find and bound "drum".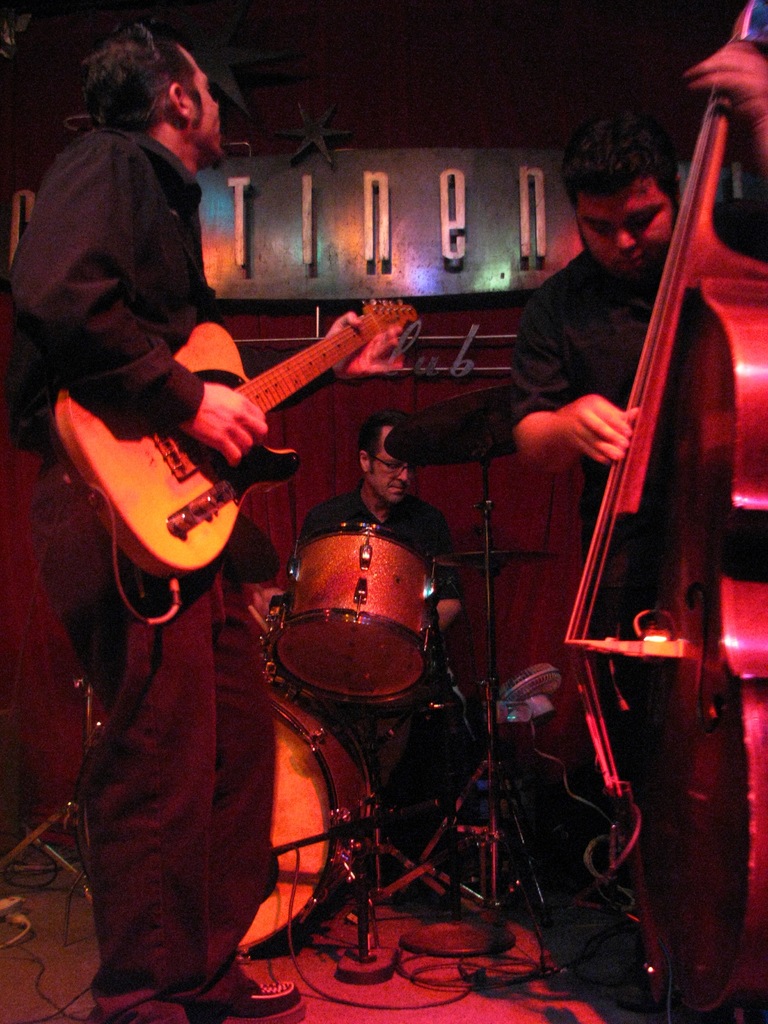
Bound: select_region(269, 519, 448, 710).
